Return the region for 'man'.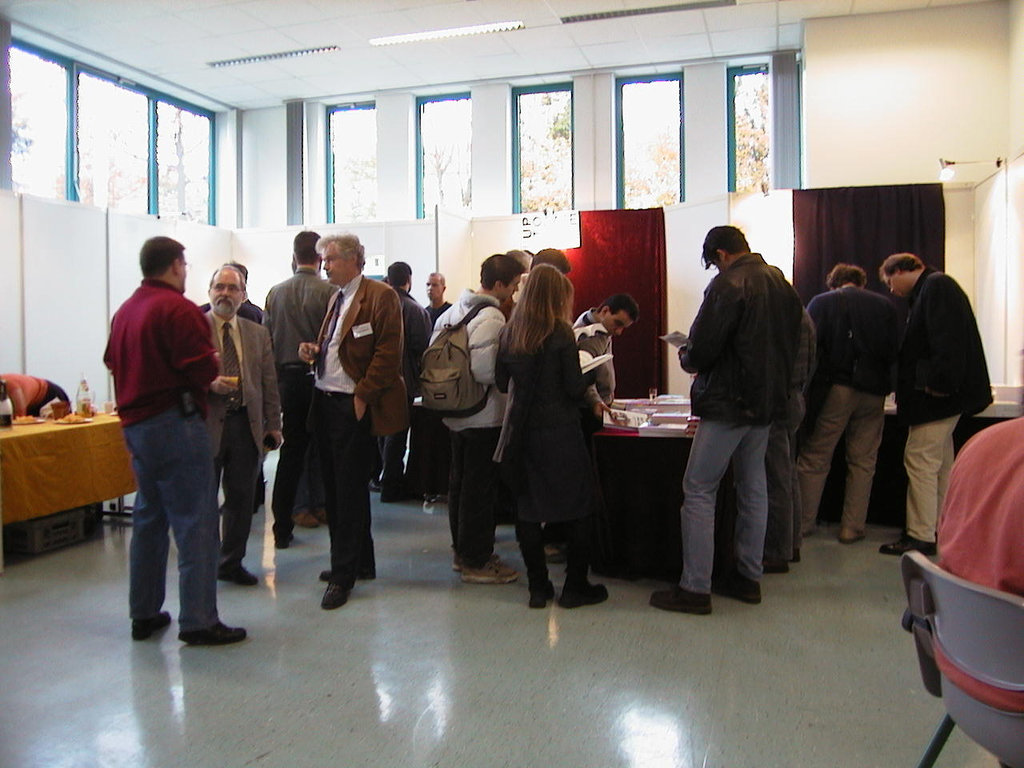
<bbox>574, 296, 638, 410</bbox>.
